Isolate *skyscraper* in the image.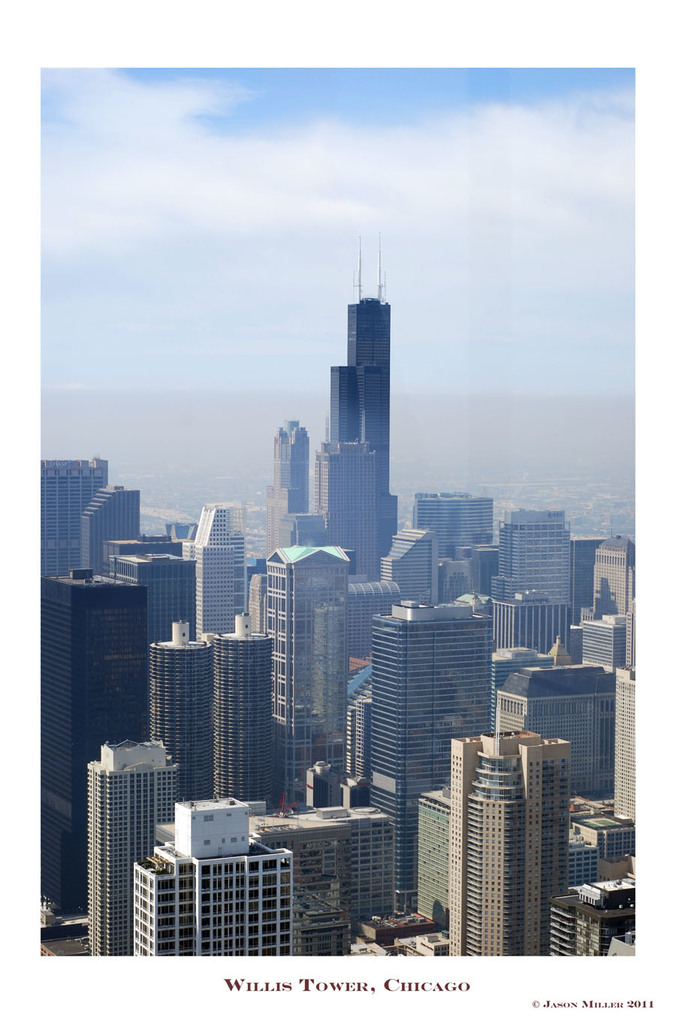
Isolated region: <region>106, 530, 185, 557</region>.
